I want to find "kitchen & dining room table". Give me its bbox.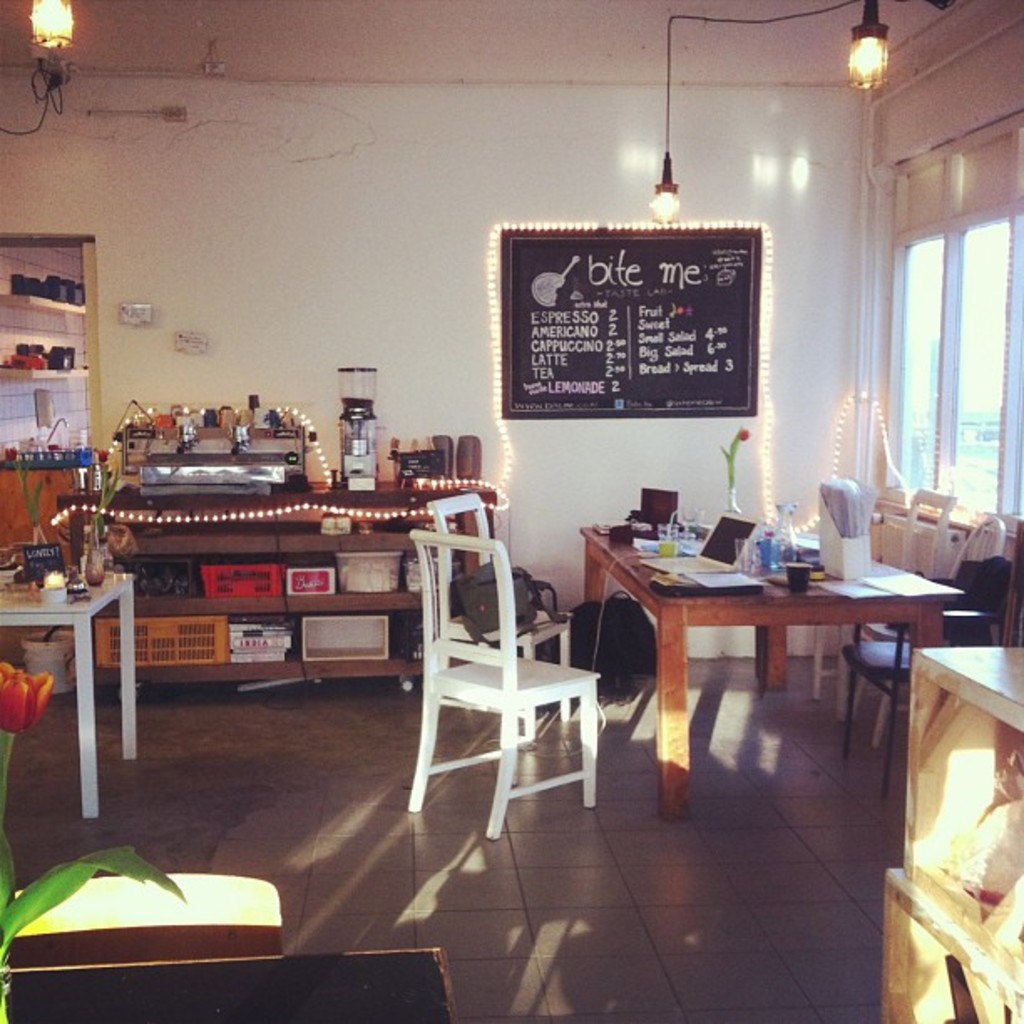
region(572, 532, 975, 765).
